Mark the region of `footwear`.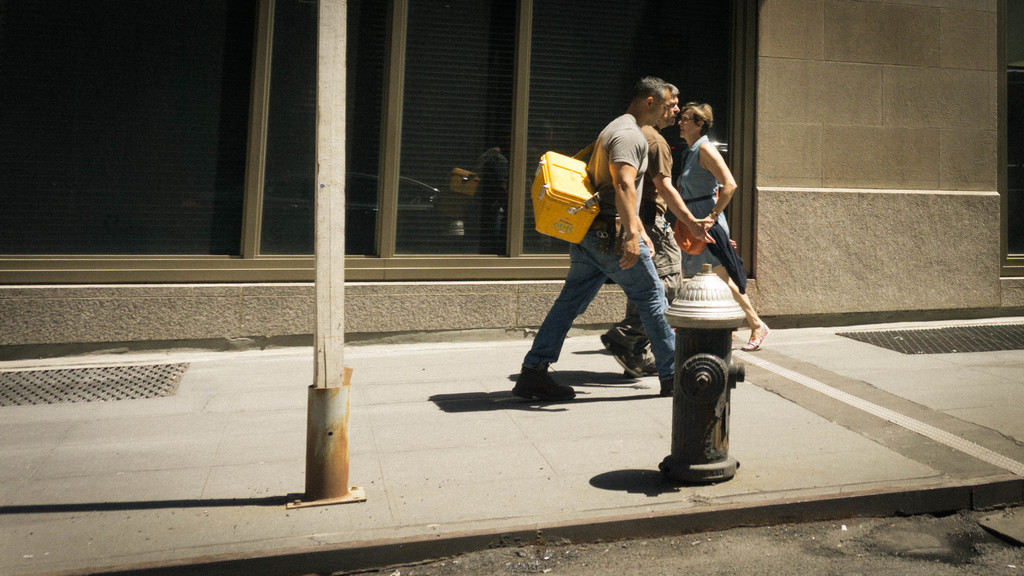
Region: region(744, 324, 769, 354).
